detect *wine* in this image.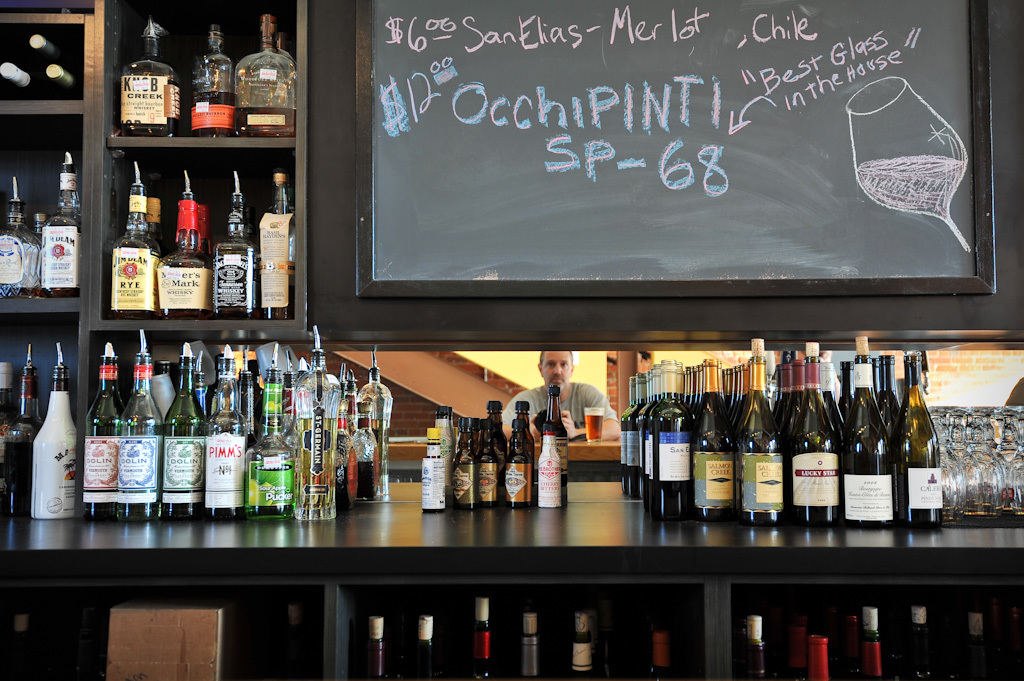
Detection: locate(508, 396, 541, 459).
